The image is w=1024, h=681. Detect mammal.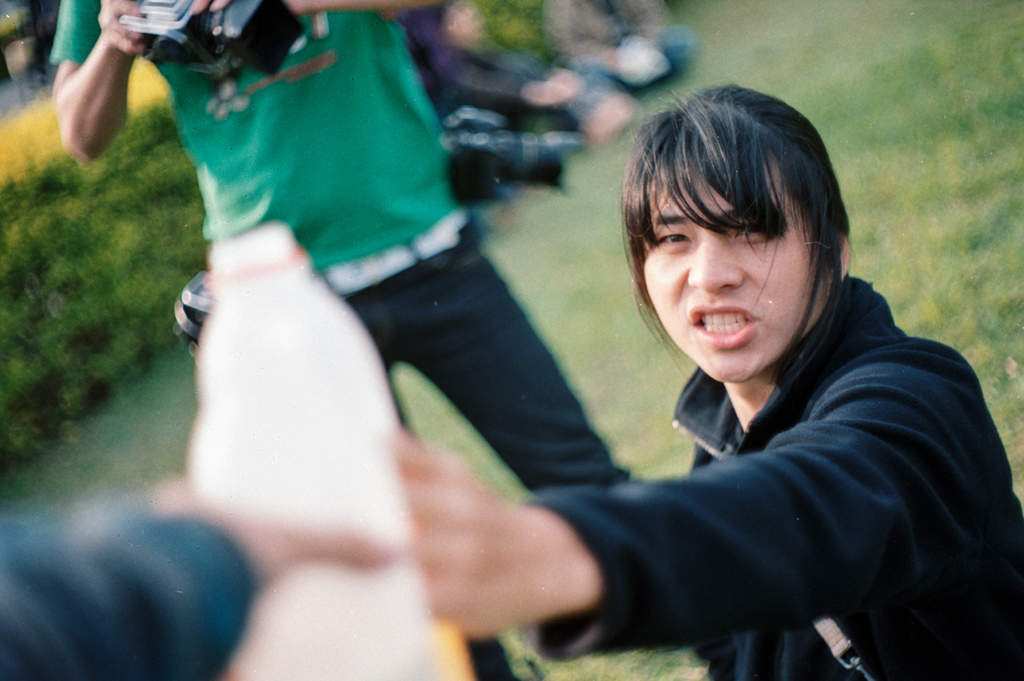
Detection: l=53, t=0, r=648, b=680.
